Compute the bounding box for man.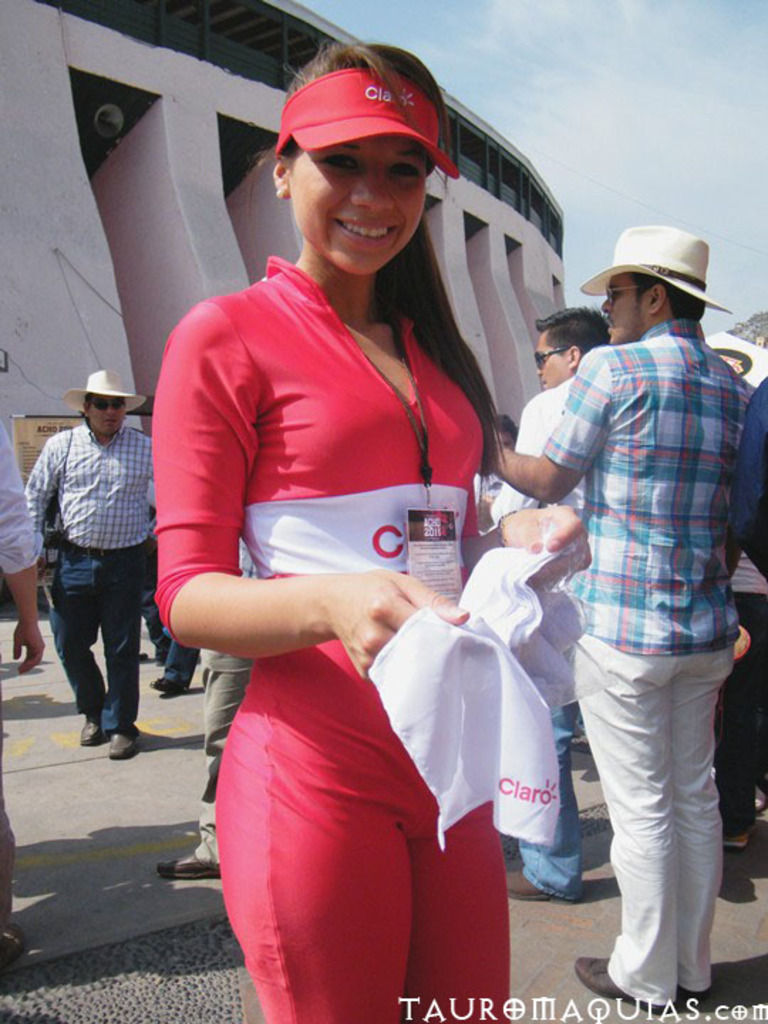
[479, 223, 752, 1013].
